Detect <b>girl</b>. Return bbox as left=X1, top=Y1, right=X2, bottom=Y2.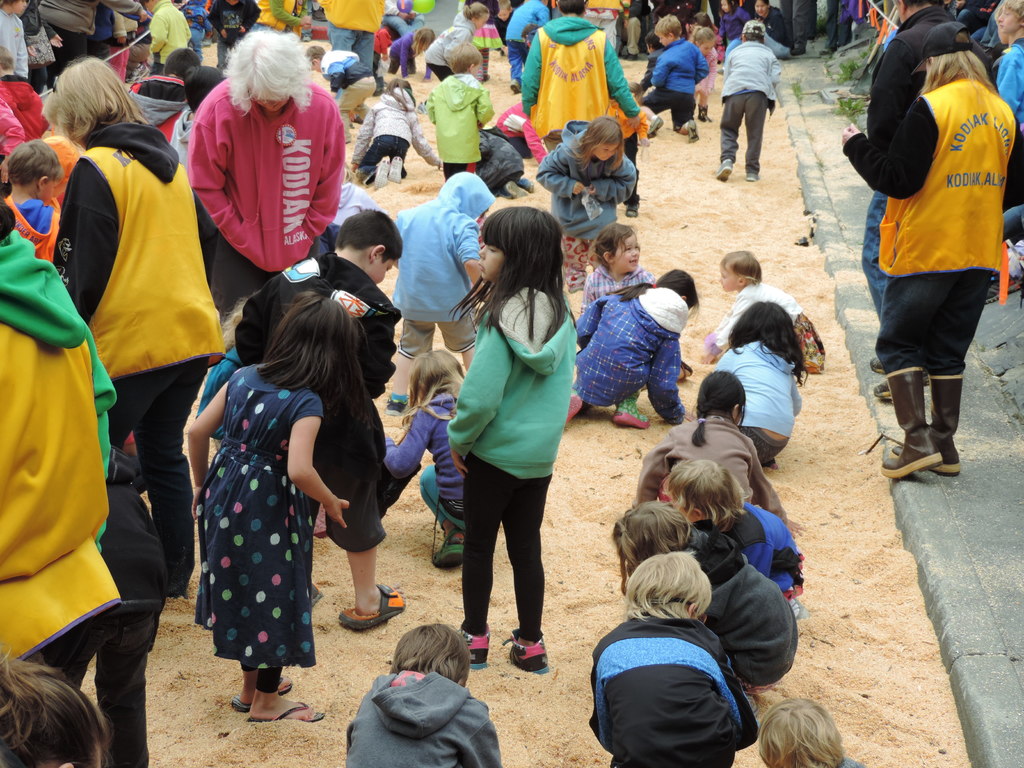
left=191, top=26, right=351, bottom=287.
